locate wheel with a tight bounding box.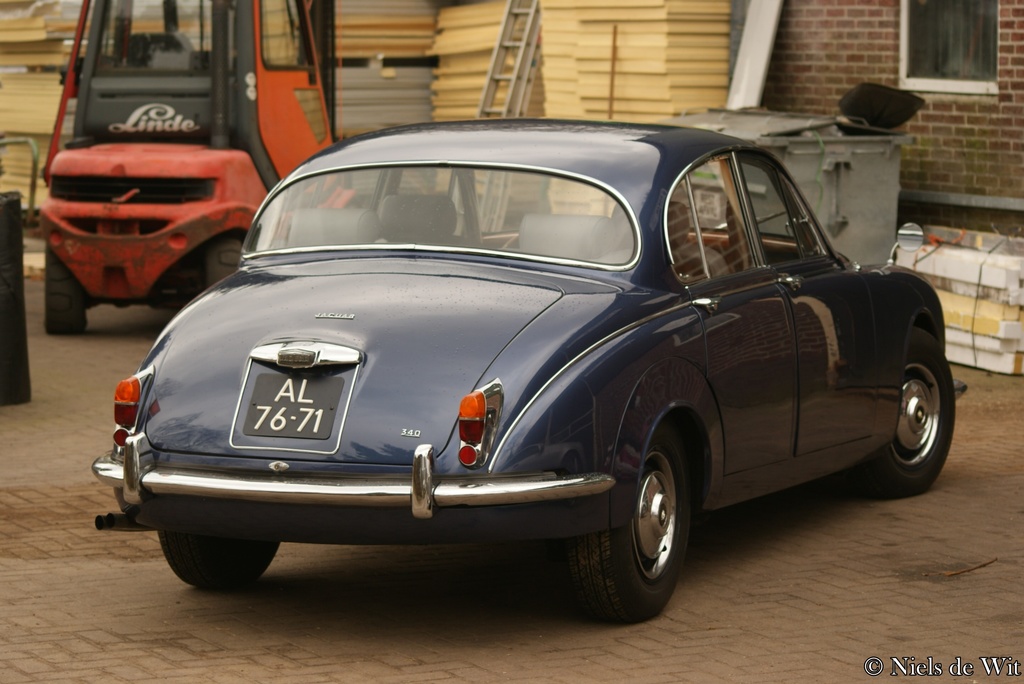
bbox(205, 240, 245, 283).
